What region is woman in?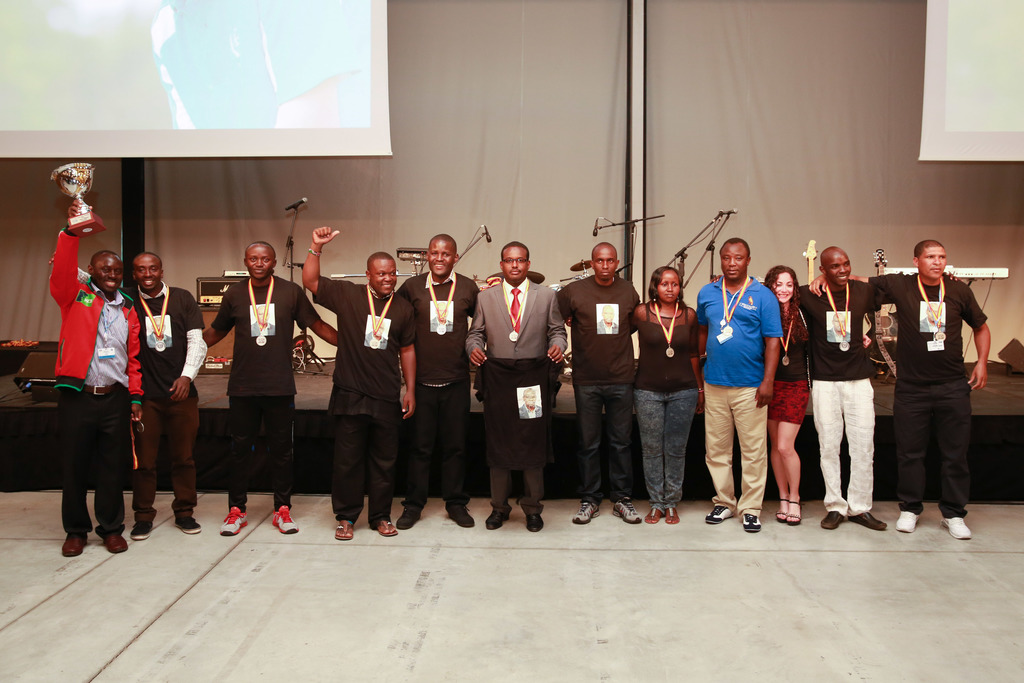
region(619, 267, 710, 527).
